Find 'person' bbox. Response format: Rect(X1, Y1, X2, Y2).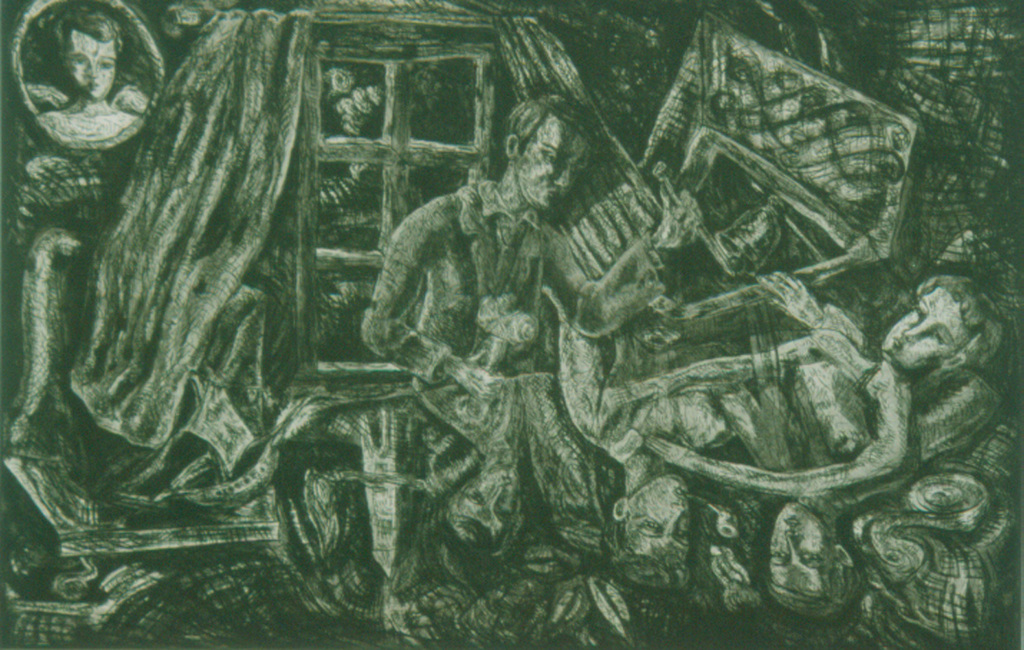
Rect(369, 55, 630, 559).
